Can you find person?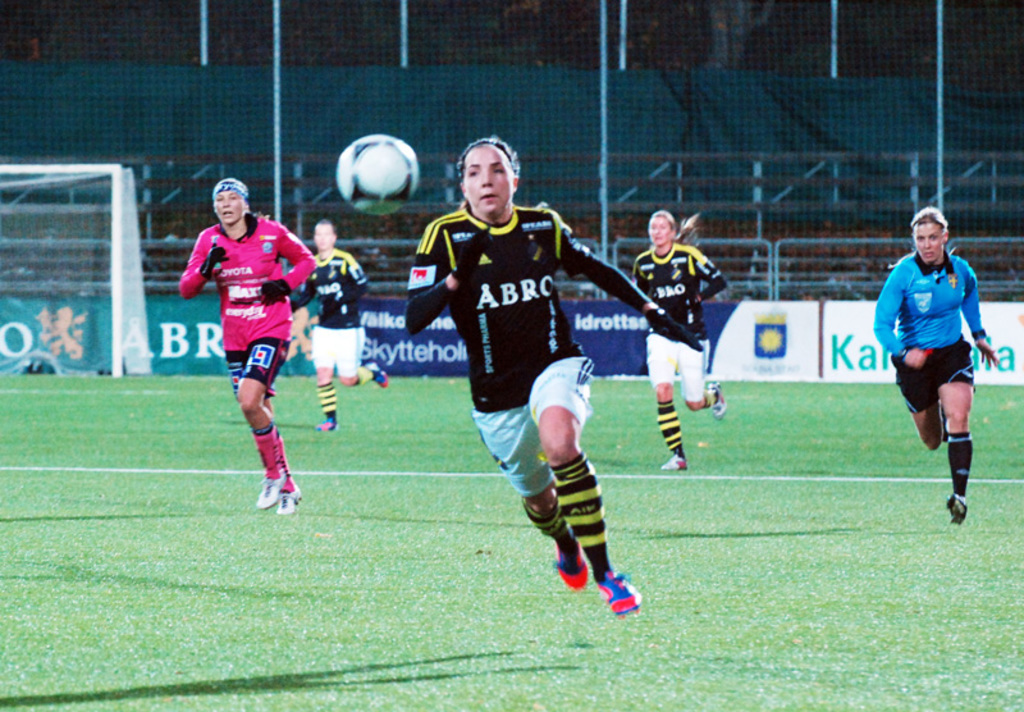
Yes, bounding box: bbox(876, 204, 1000, 528).
